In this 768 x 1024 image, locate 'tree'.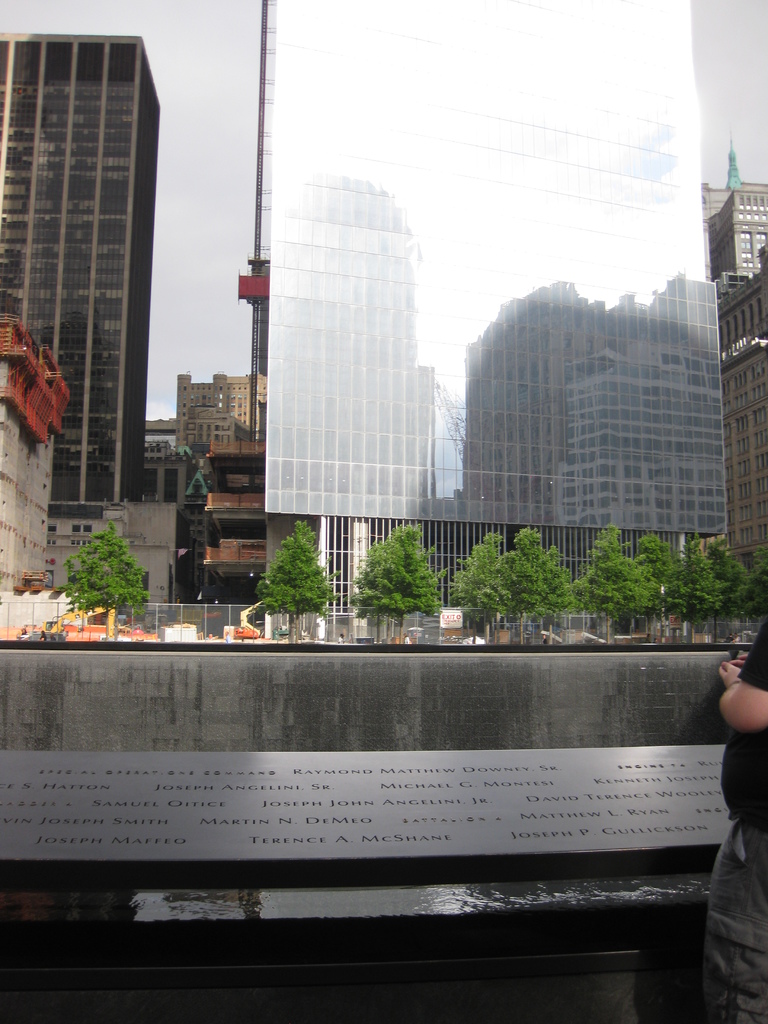
Bounding box: 61:517:145:620.
